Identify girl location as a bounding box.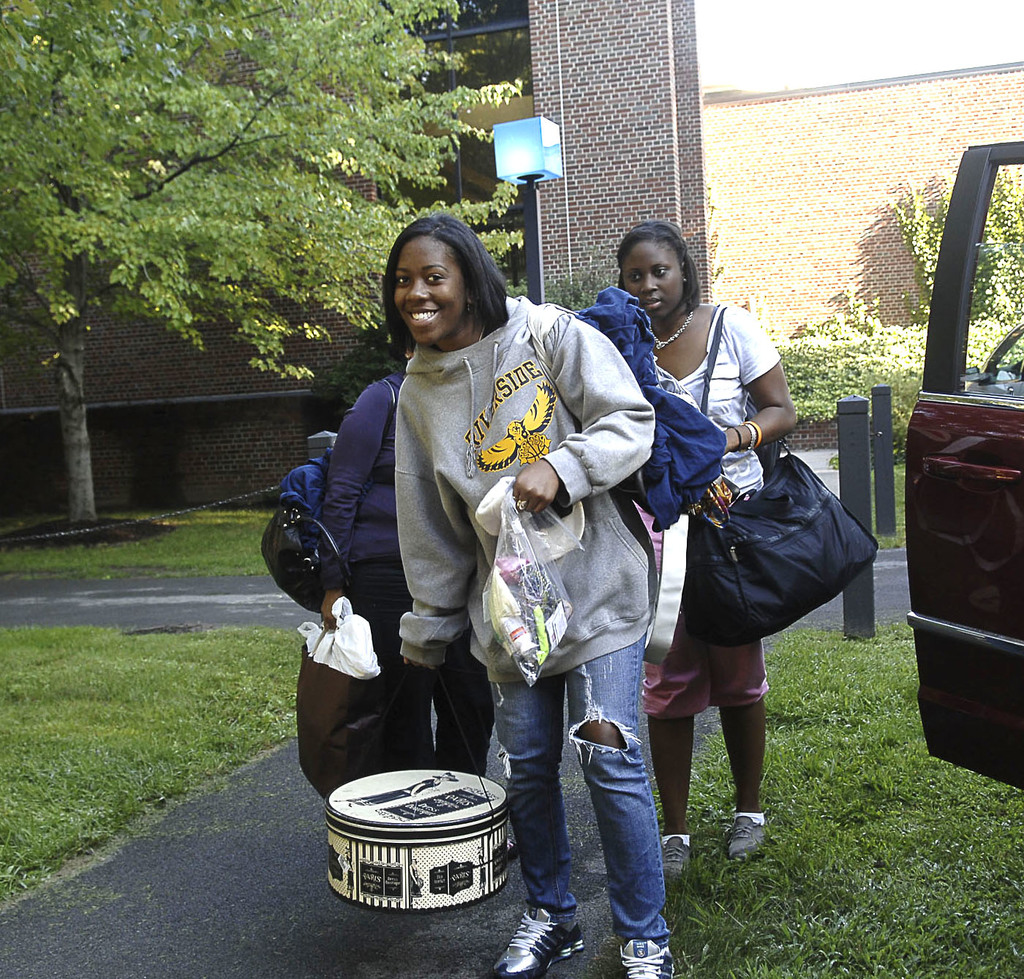
bbox(380, 217, 658, 978).
